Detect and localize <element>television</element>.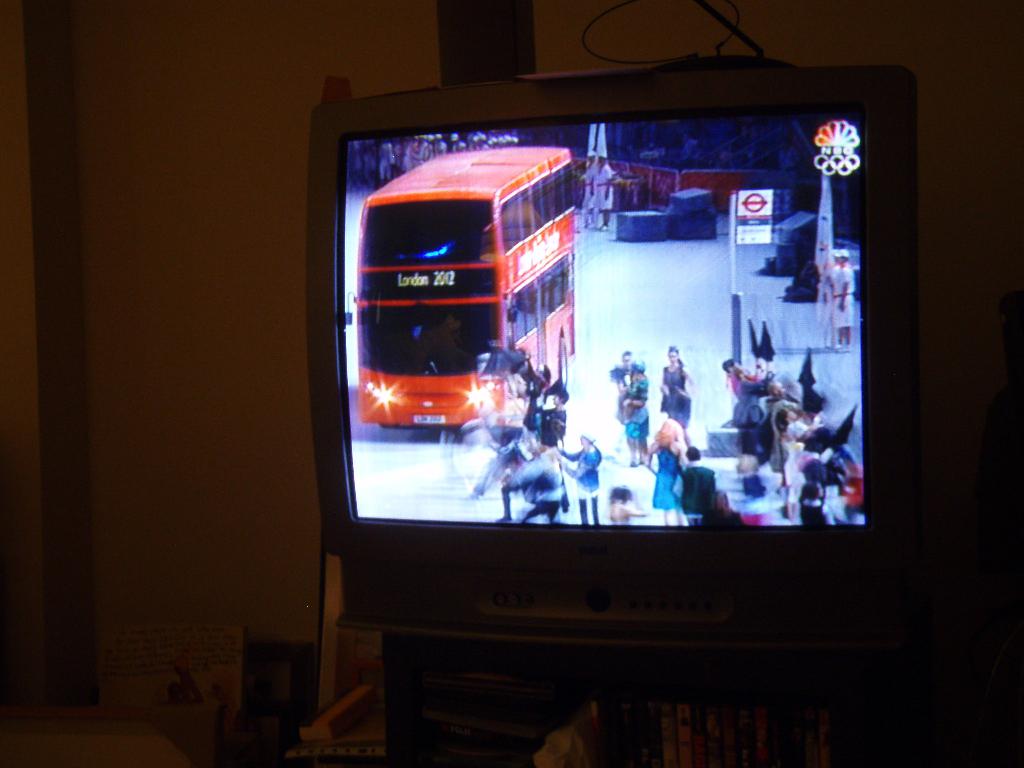
Localized at box=[301, 58, 924, 667].
